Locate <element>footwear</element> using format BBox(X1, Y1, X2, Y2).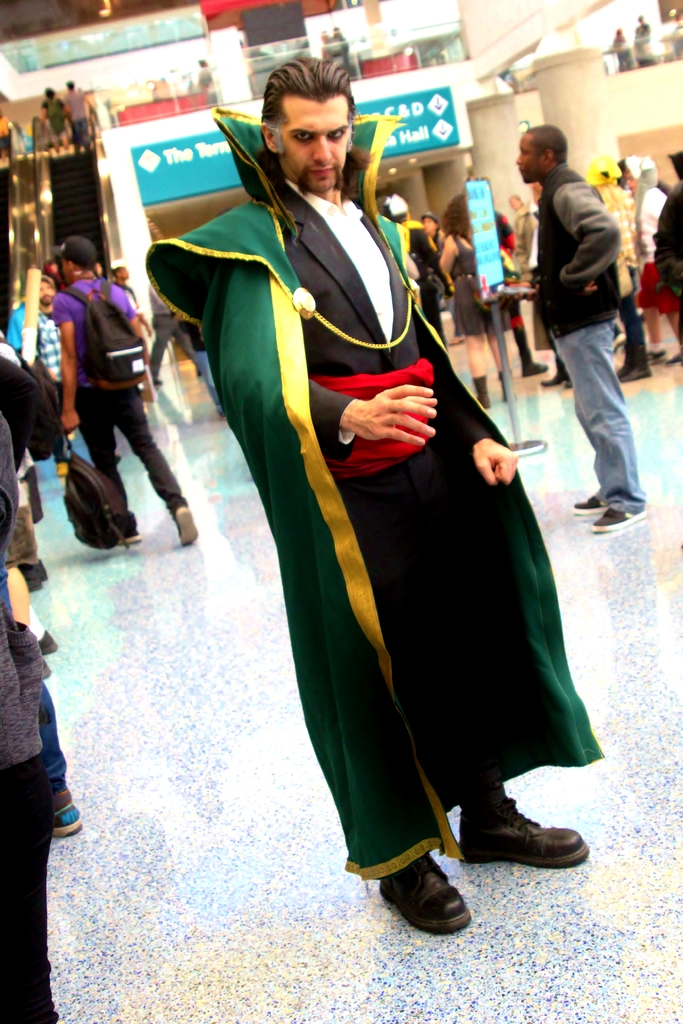
BBox(378, 856, 482, 935).
